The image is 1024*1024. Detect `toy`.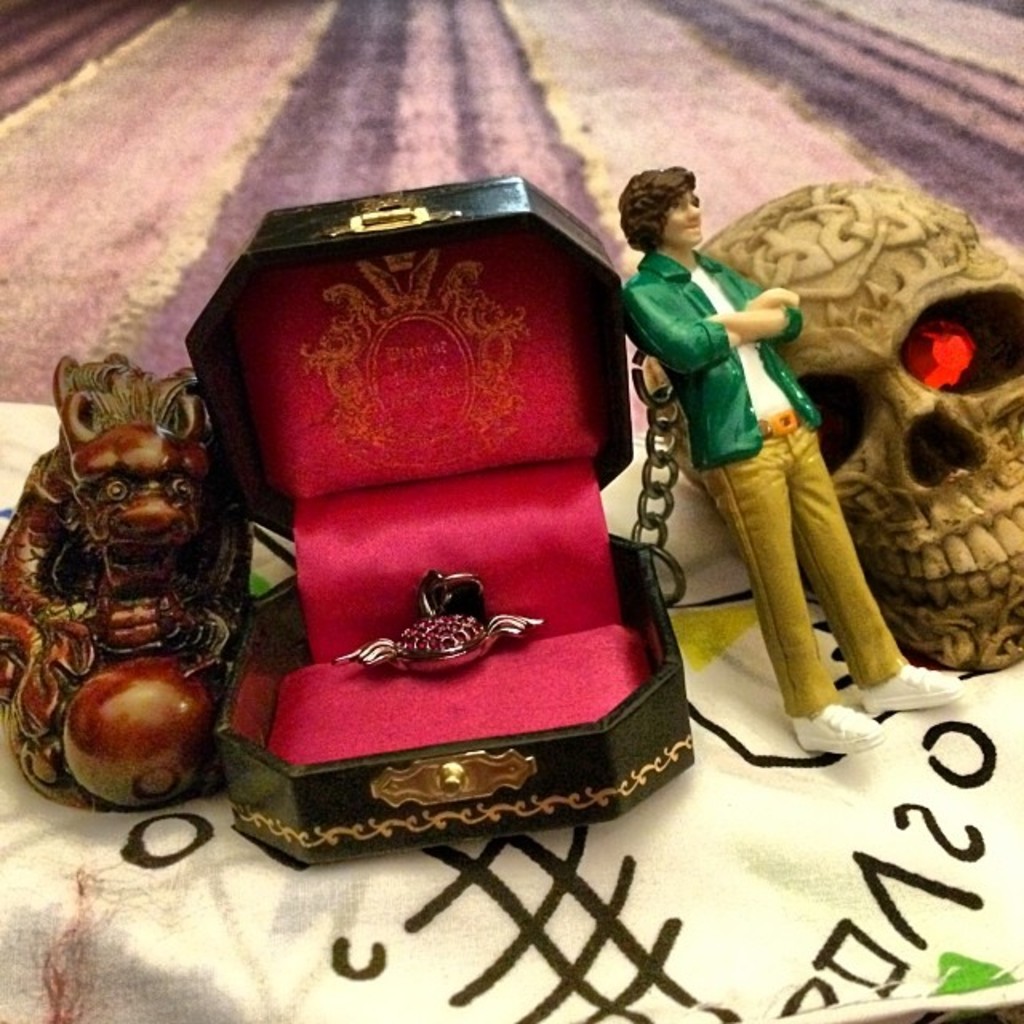
Detection: [left=659, top=176, right=1022, bottom=675].
